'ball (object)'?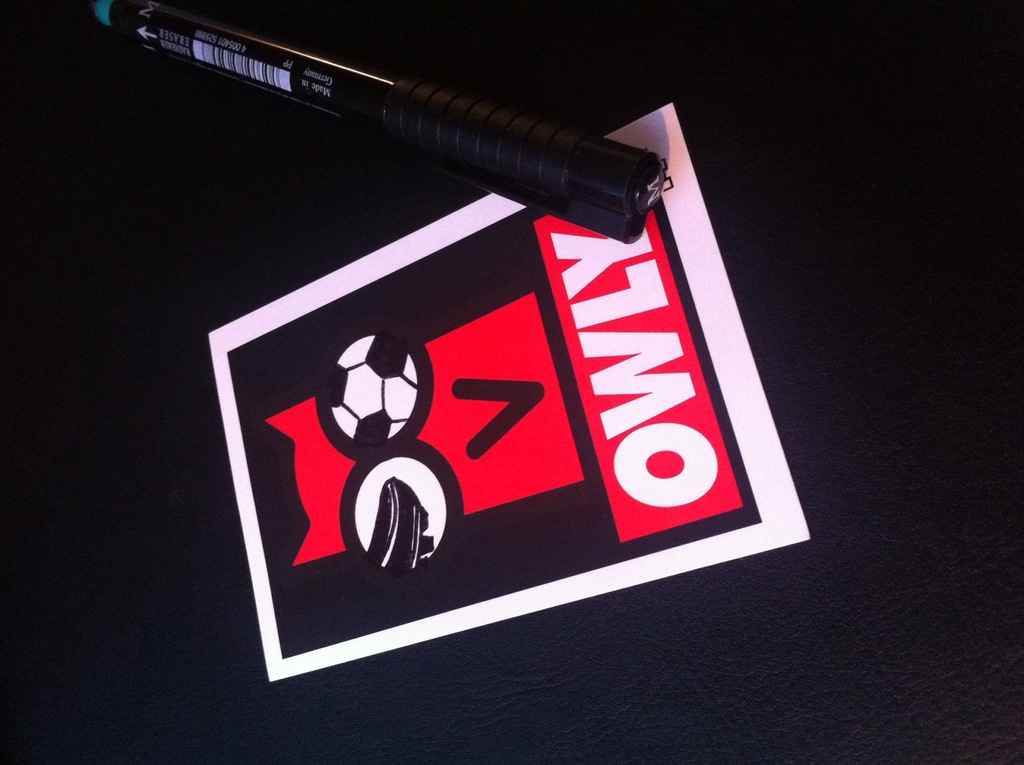
region(323, 336, 419, 447)
